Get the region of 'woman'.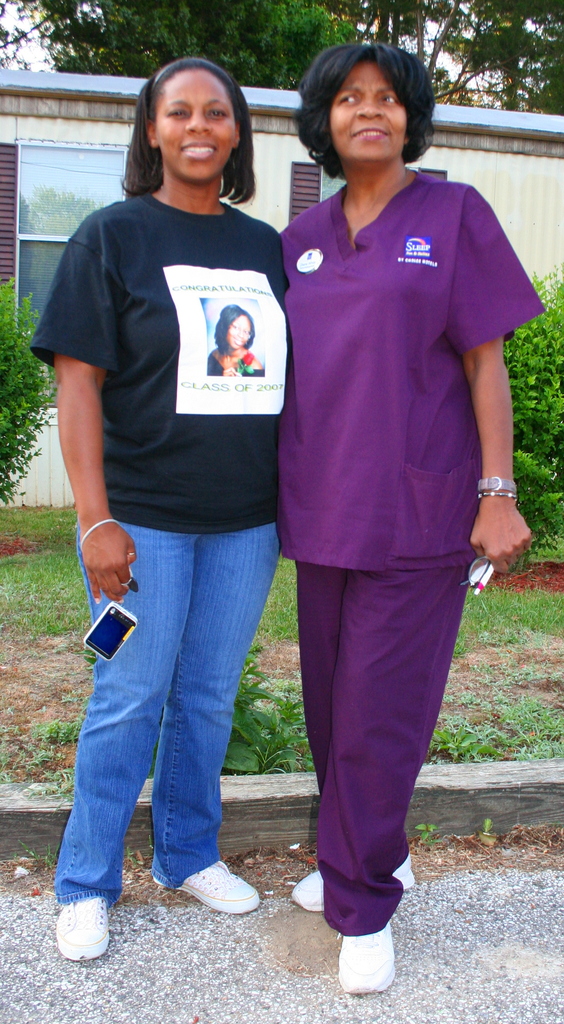
crop(34, 54, 292, 964).
